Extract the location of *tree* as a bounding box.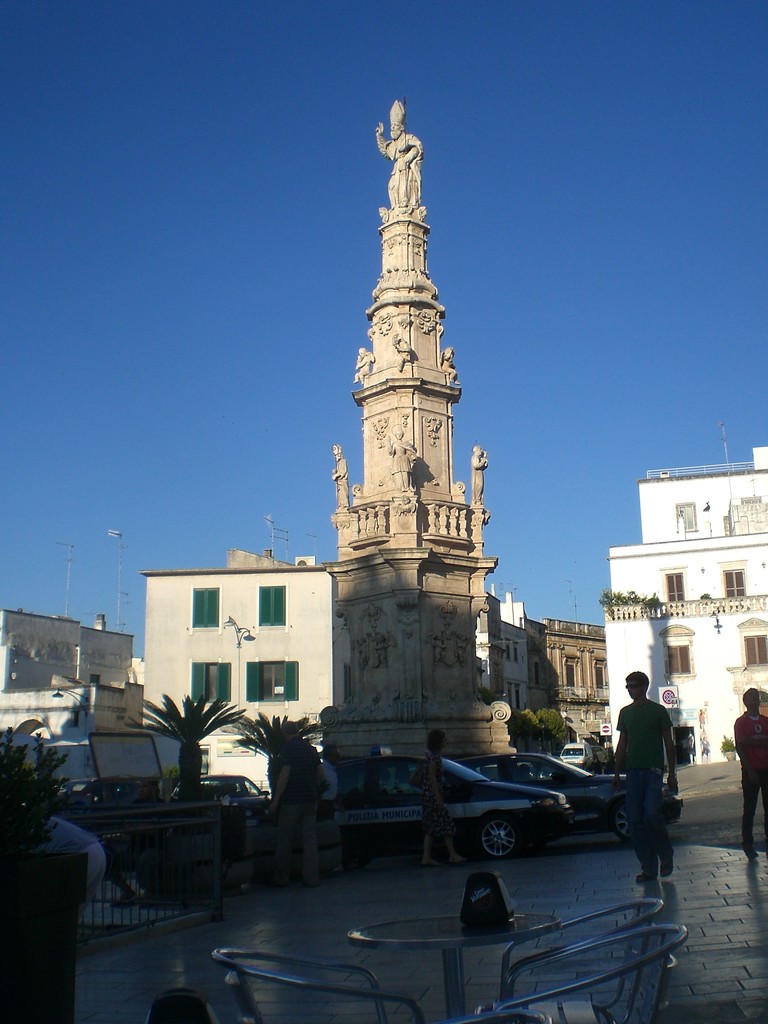
147, 683, 225, 791.
